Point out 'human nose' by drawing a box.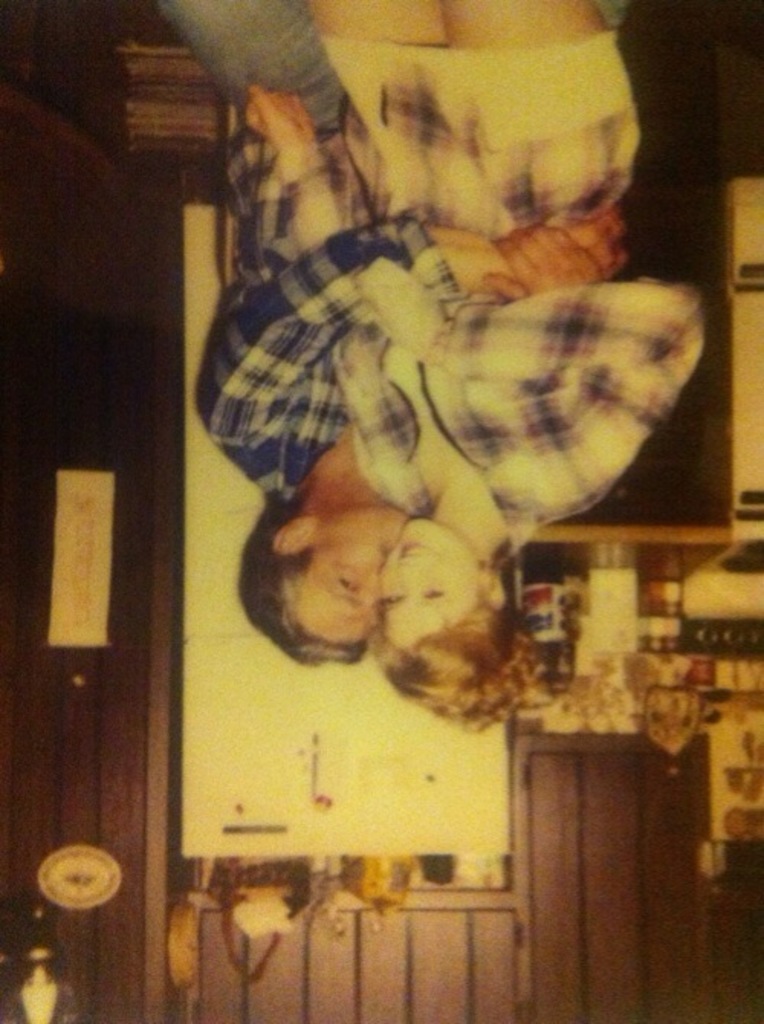
{"left": 393, "top": 565, "right": 423, "bottom": 590}.
